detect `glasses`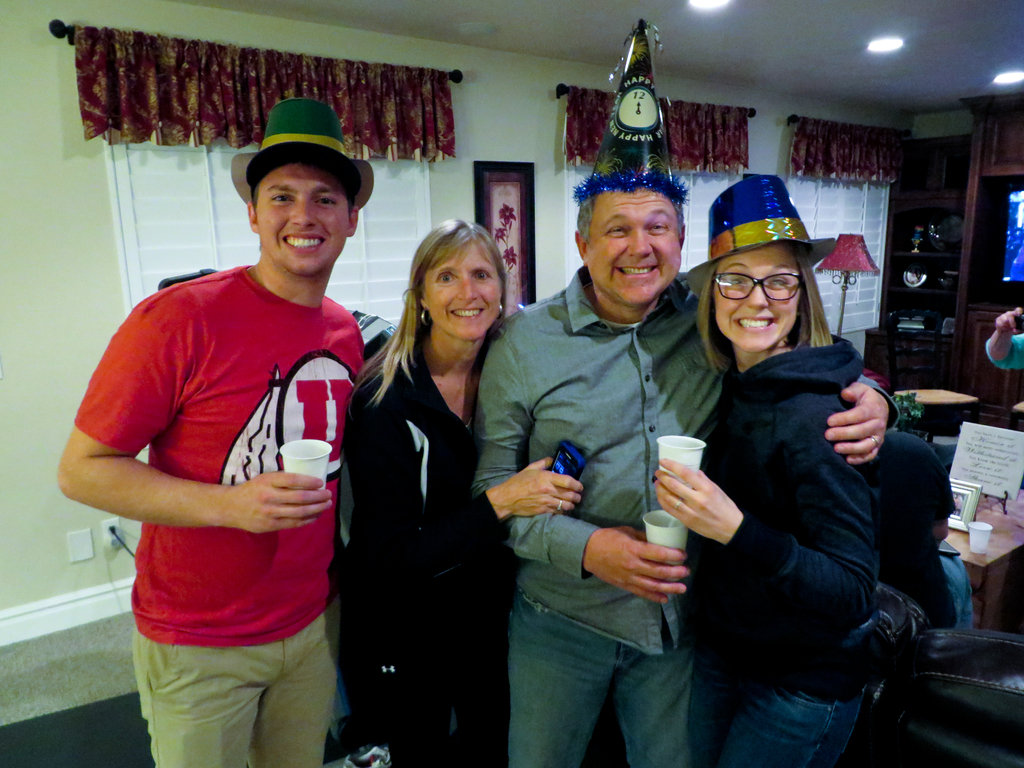
x1=712 y1=264 x2=812 y2=307
